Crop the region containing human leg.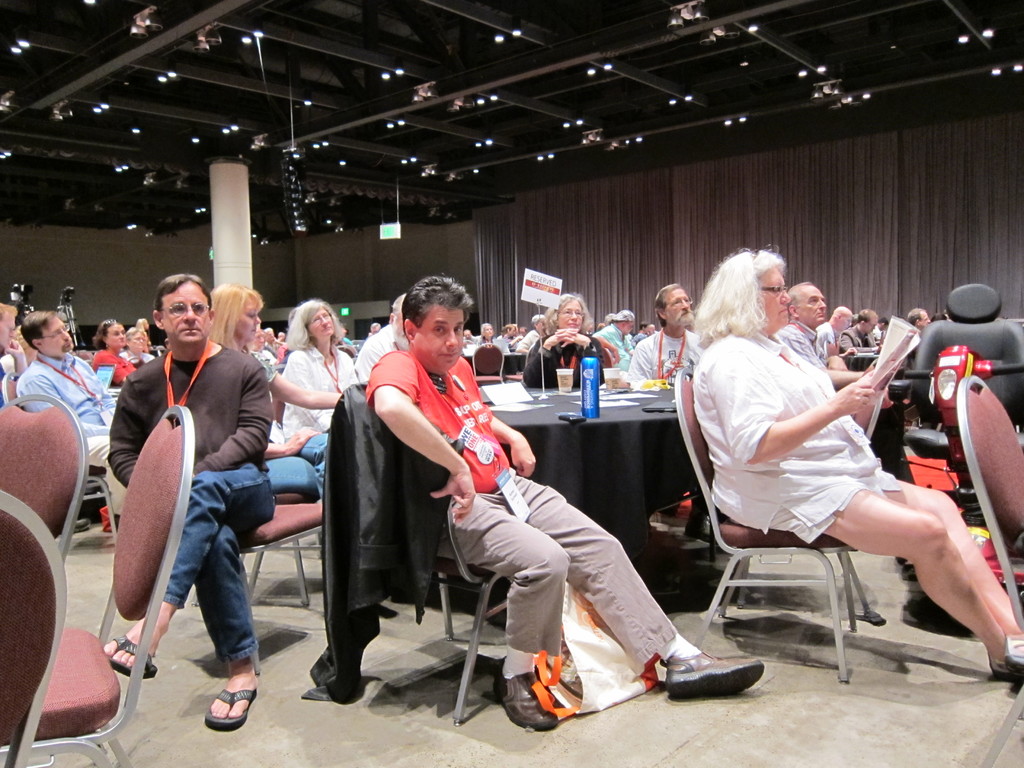
Crop region: <bbox>435, 487, 565, 725</bbox>.
